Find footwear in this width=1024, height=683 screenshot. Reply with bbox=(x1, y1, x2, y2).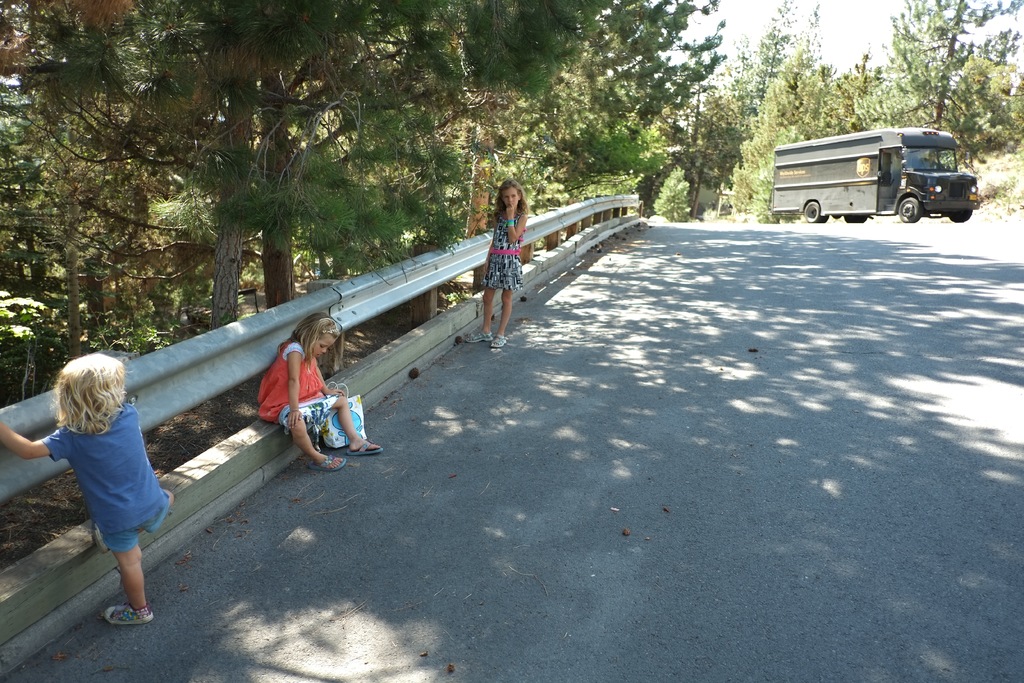
bbox=(317, 446, 348, 472).
